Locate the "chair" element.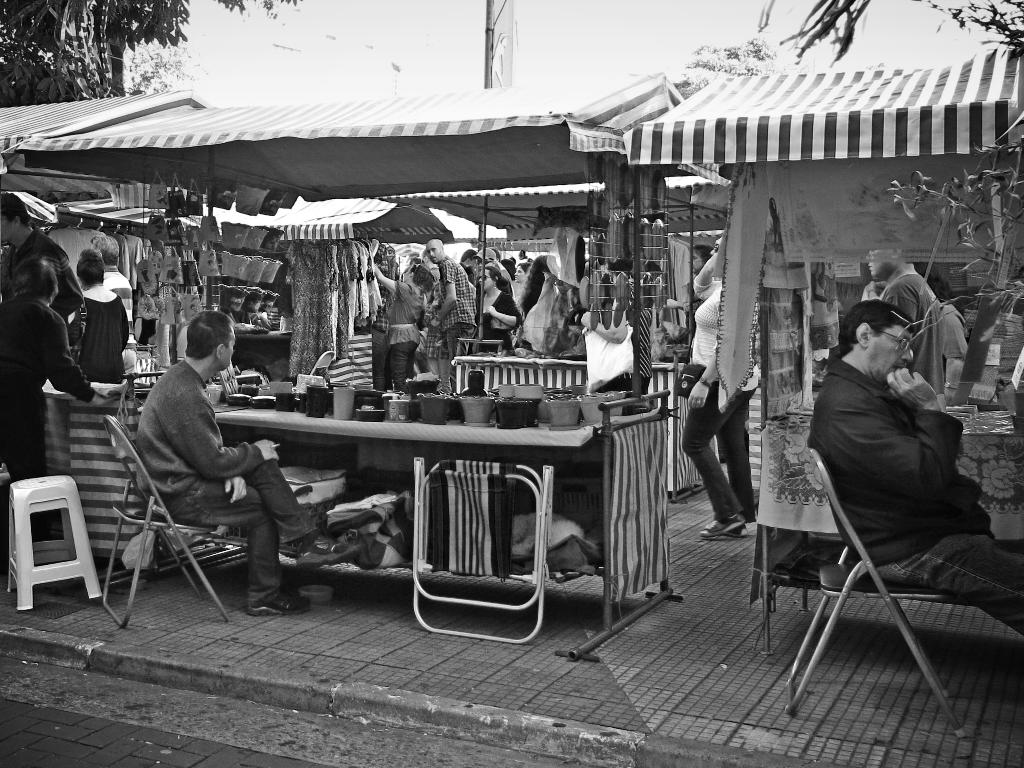
Element bbox: <box>102,415,231,627</box>.
